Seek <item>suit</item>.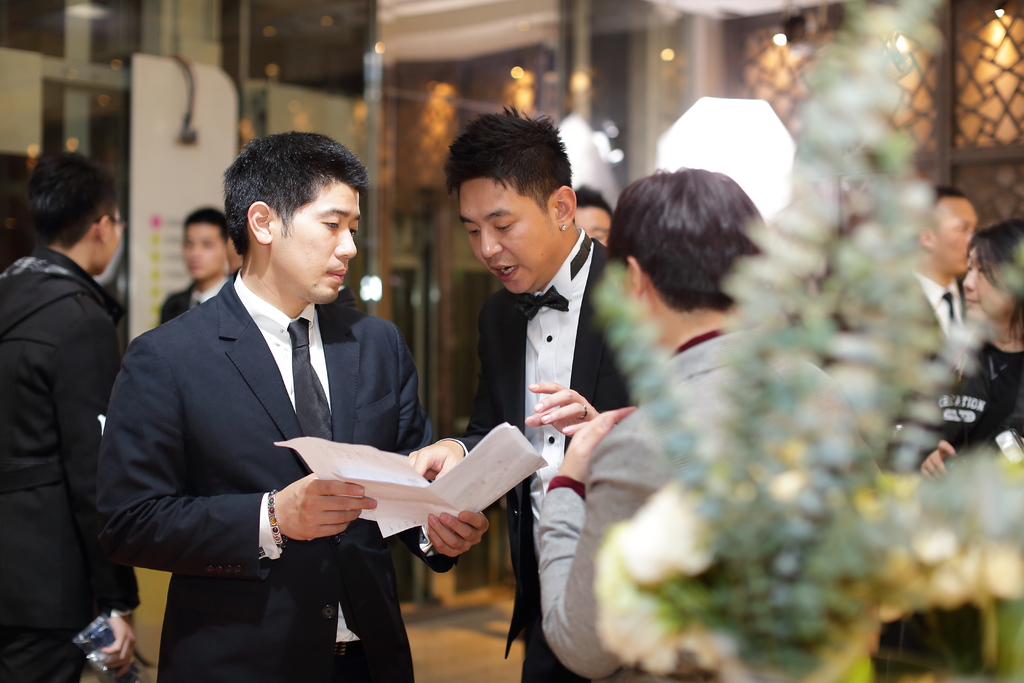
860, 270, 985, 682.
